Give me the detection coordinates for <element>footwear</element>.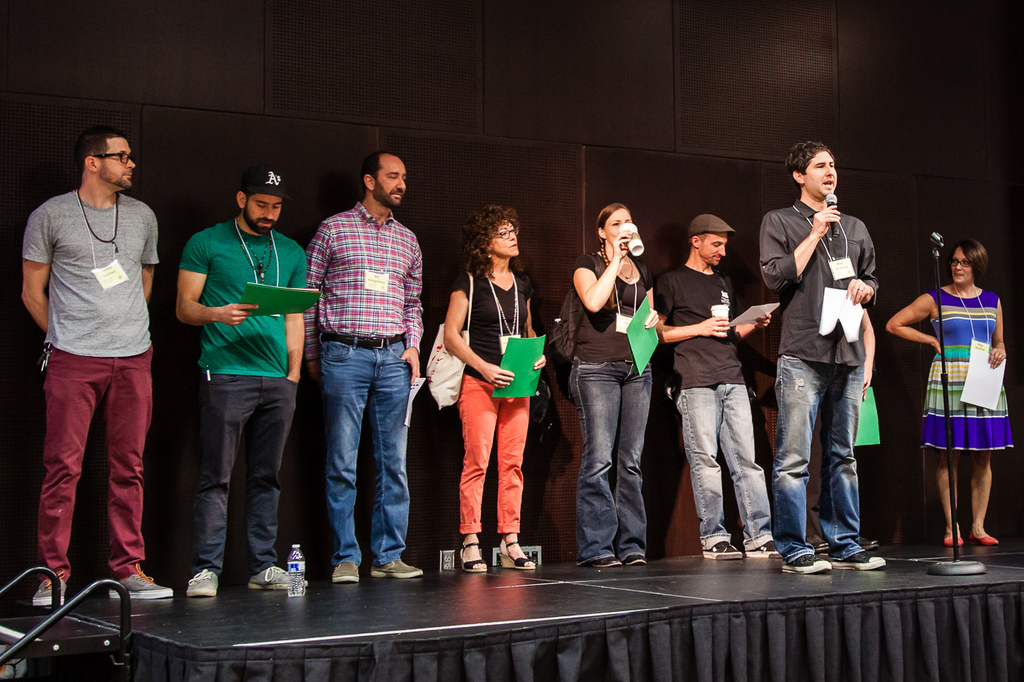
pyautogui.locateOnScreen(946, 533, 964, 546).
